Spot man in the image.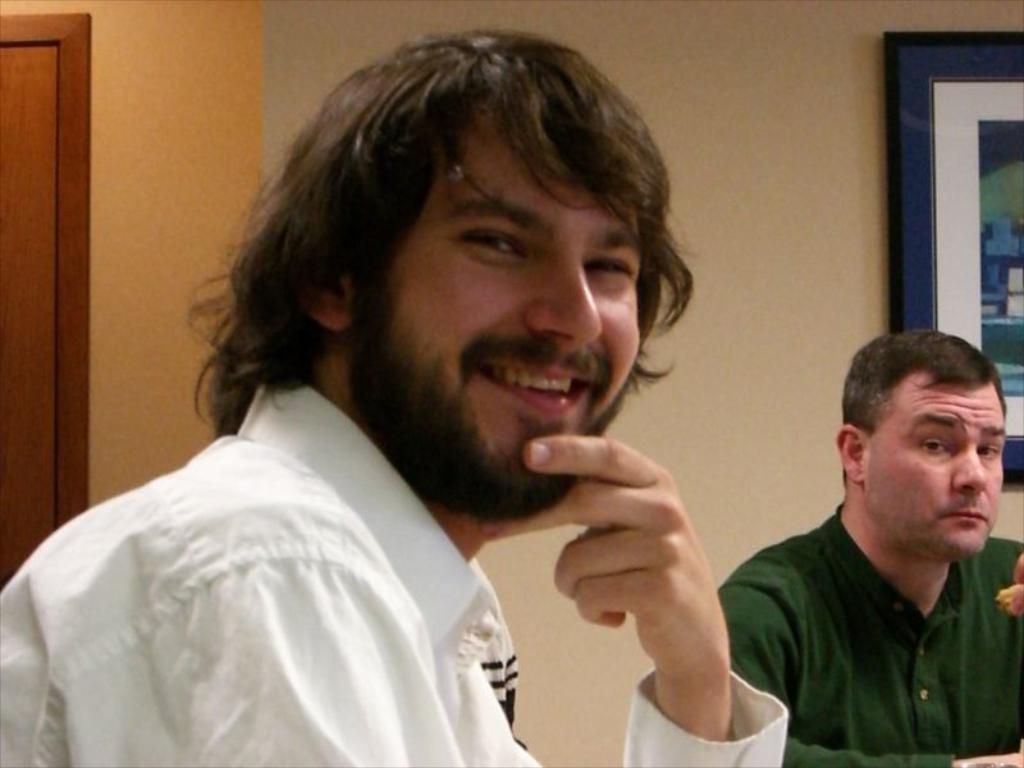
man found at {"left": 721, "top": 349, "right": 1023, "bottom": 763}.
